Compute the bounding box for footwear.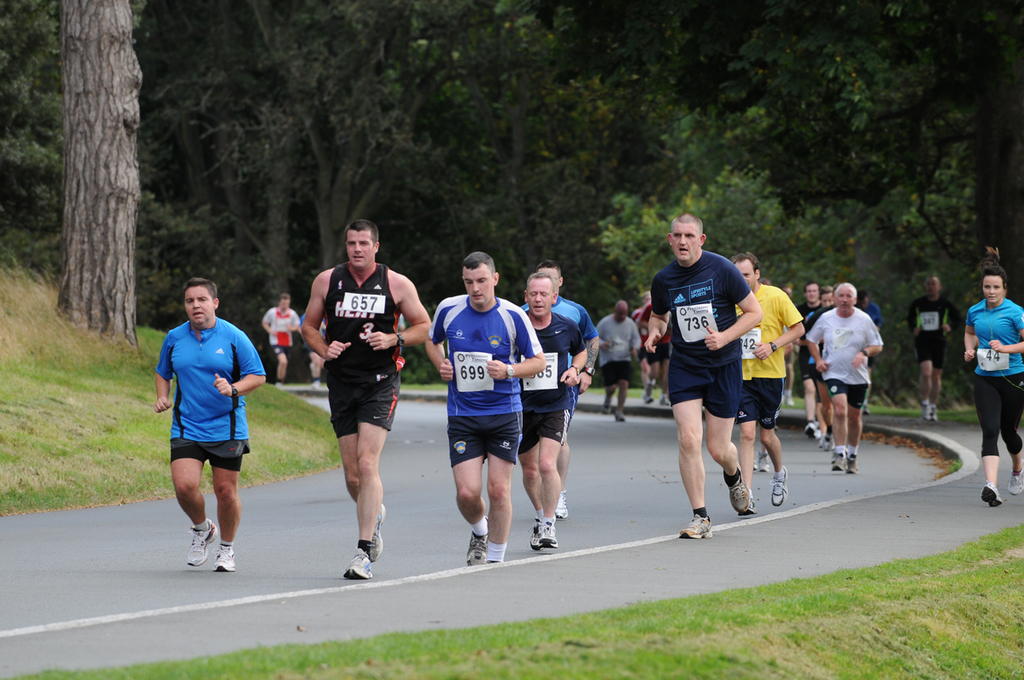
BBox(1013, 465, 1023, 492).
